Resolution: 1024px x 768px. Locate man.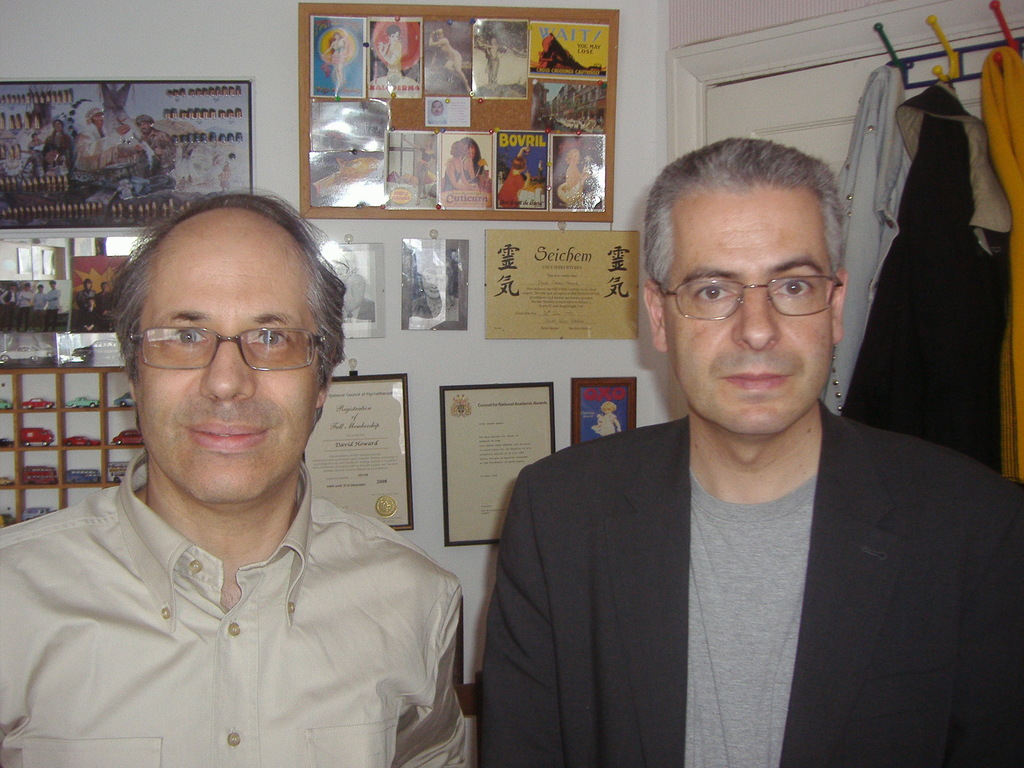
<box>14,171,486,764</box>.
